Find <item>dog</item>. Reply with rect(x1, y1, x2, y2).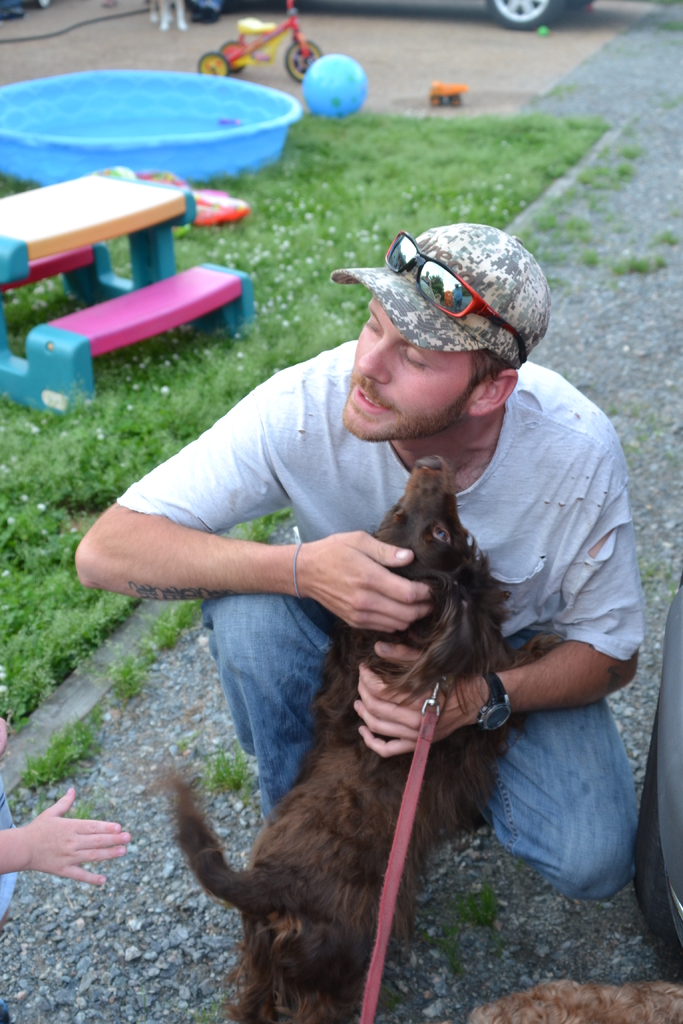
rect(159, 452, 561, 1023).
